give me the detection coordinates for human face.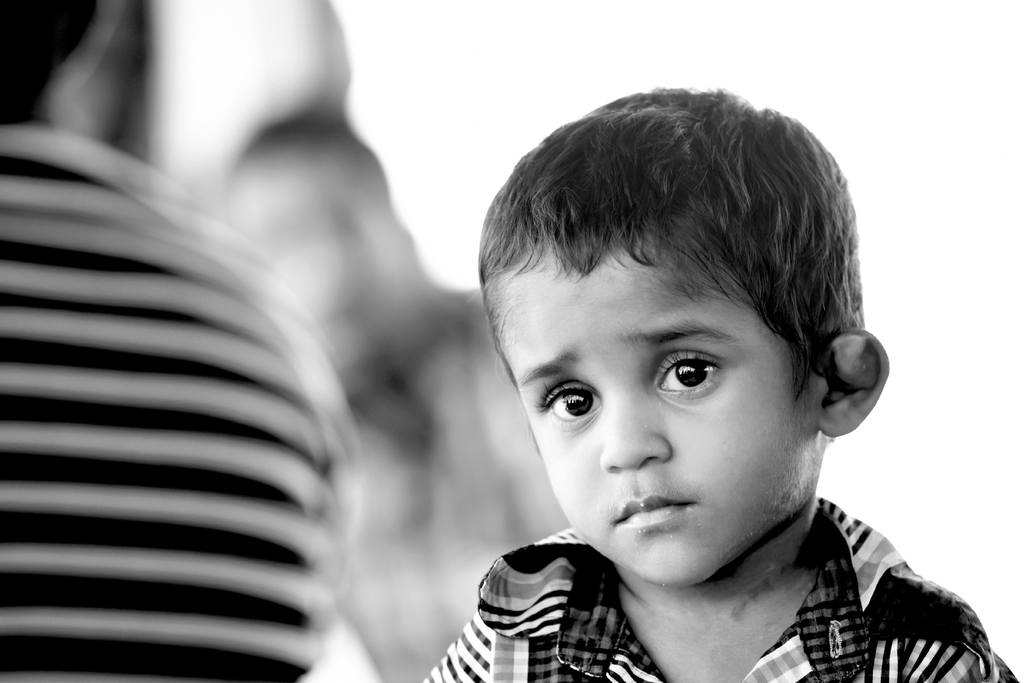
496:247:820:586.
